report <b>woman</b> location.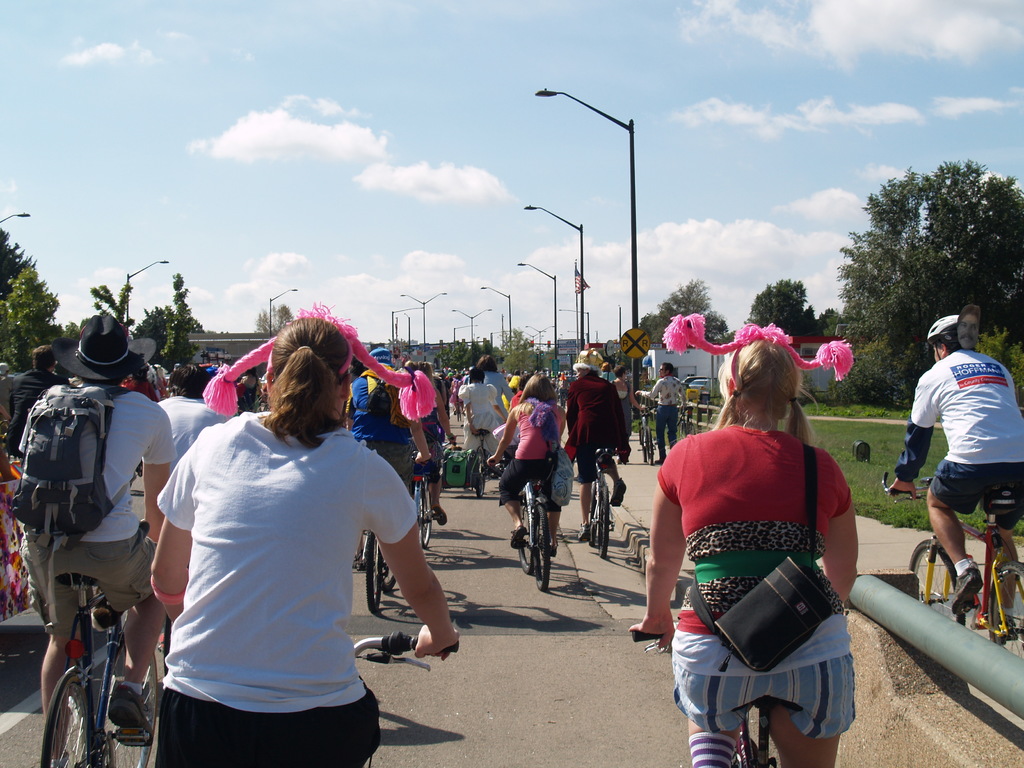
Report: (652,312,861,767).
